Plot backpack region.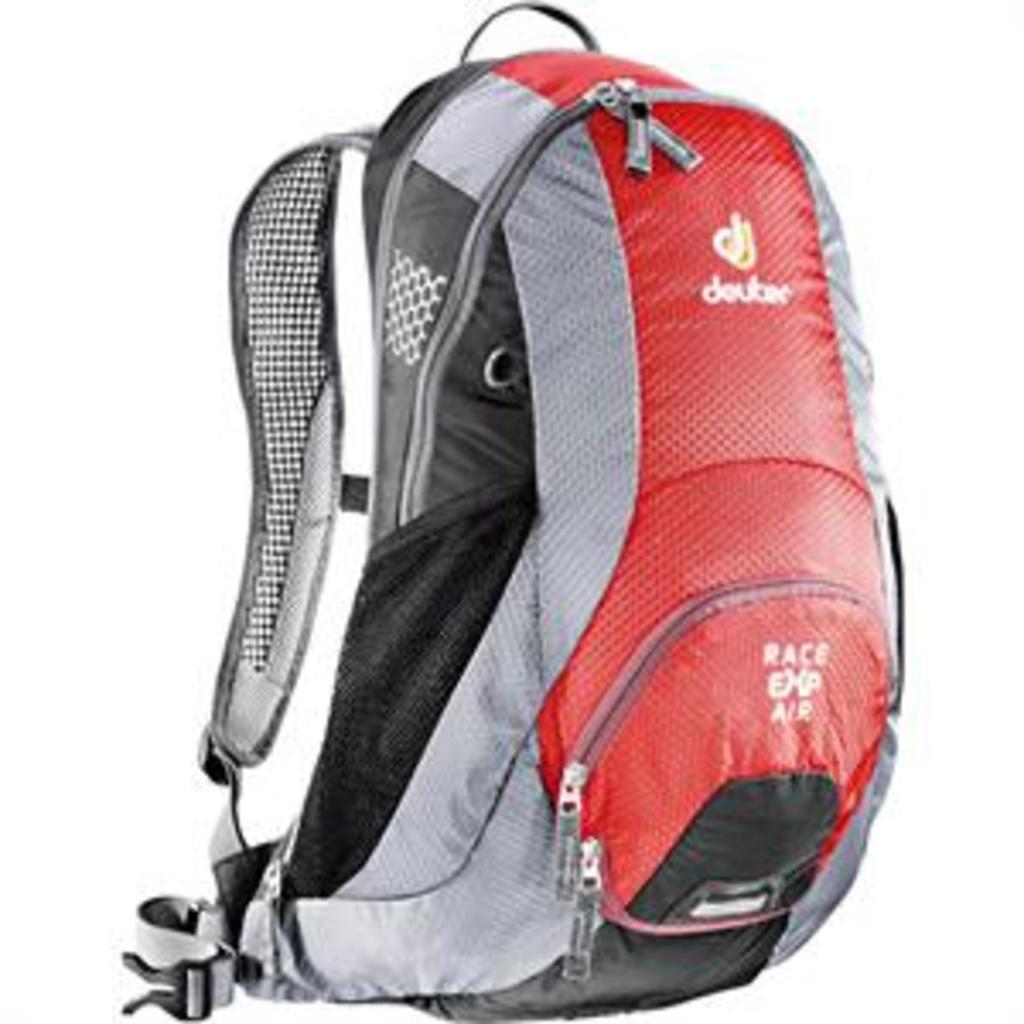
Plotted at [x1=116, y1=0, x2=911, y2=1021].
